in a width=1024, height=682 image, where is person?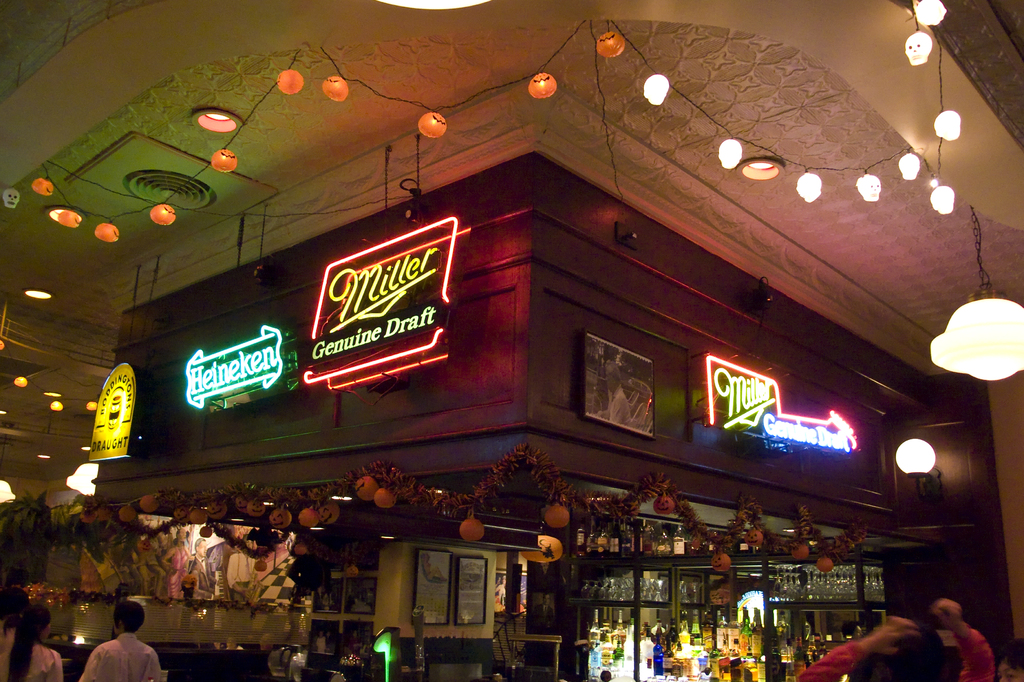
0 603 63 681.
